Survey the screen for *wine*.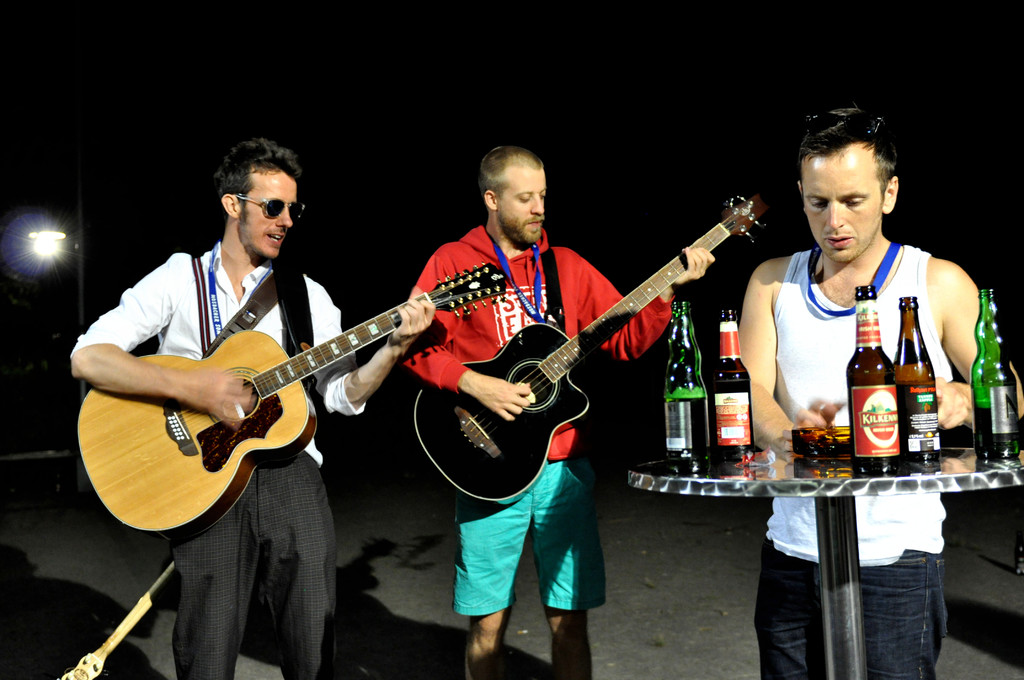
Survey found: [left=880, top=289, right=942, bottom=464].
